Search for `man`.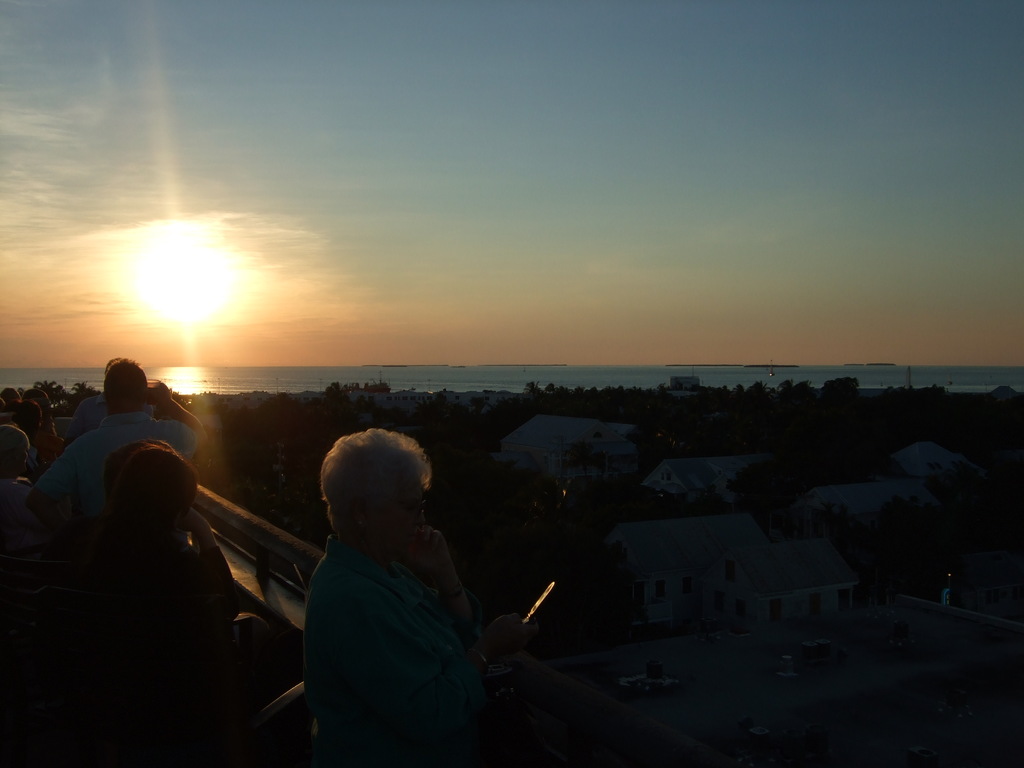
Found at <region>270, 424, 526, 755</region>.
